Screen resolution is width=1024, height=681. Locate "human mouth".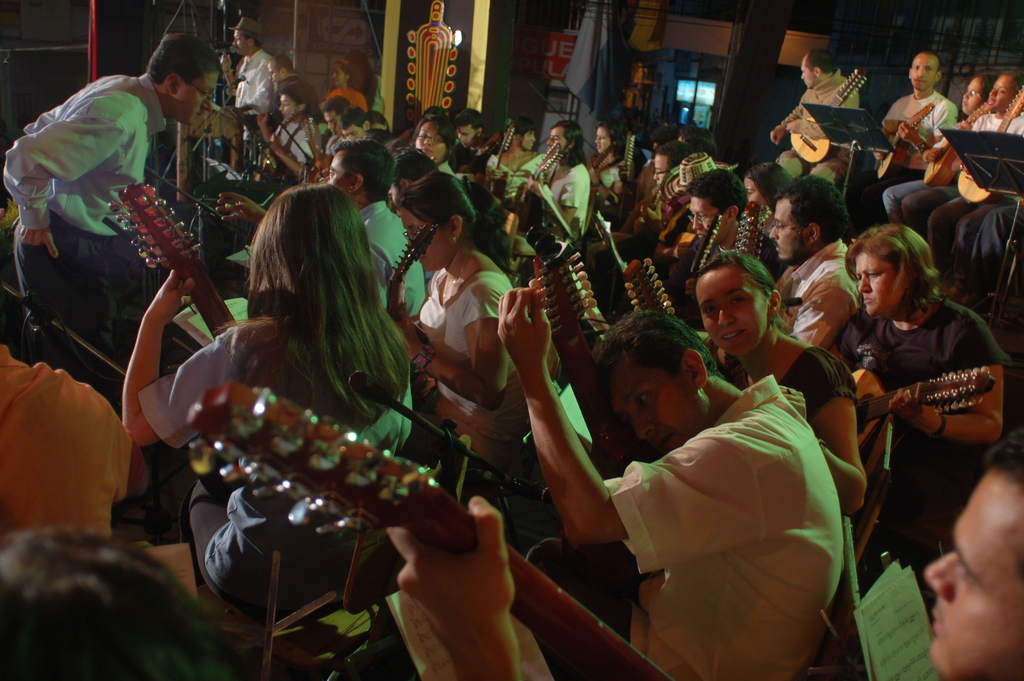
[961,100,966,105].
